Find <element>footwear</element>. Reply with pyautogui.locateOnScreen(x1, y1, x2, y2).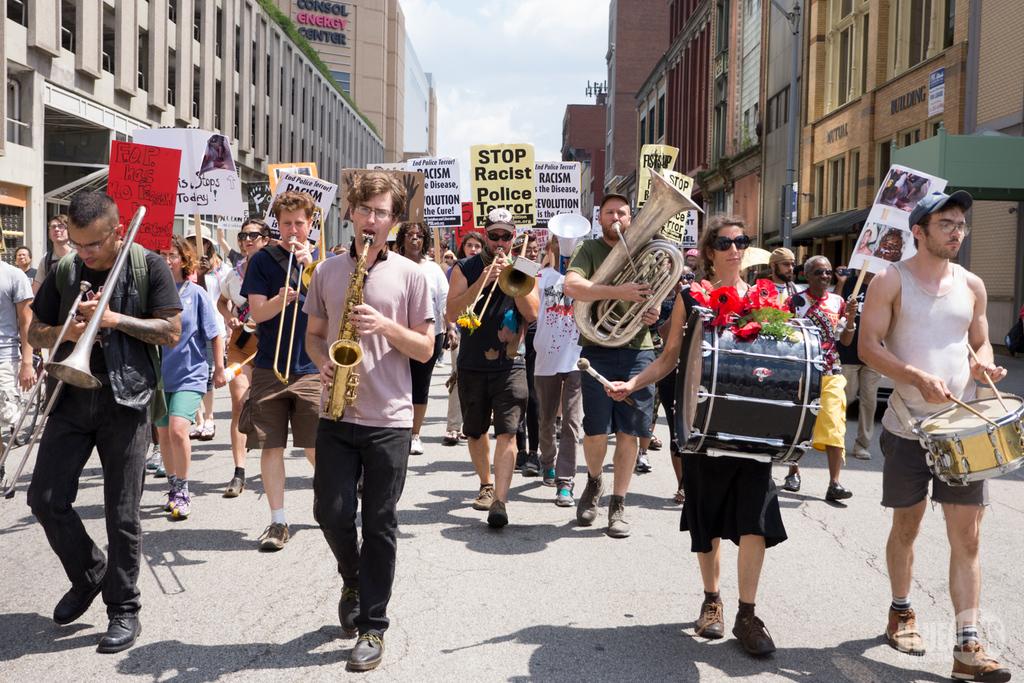
pyautogui.locateOnScreen(486, 495, 507, 523).
